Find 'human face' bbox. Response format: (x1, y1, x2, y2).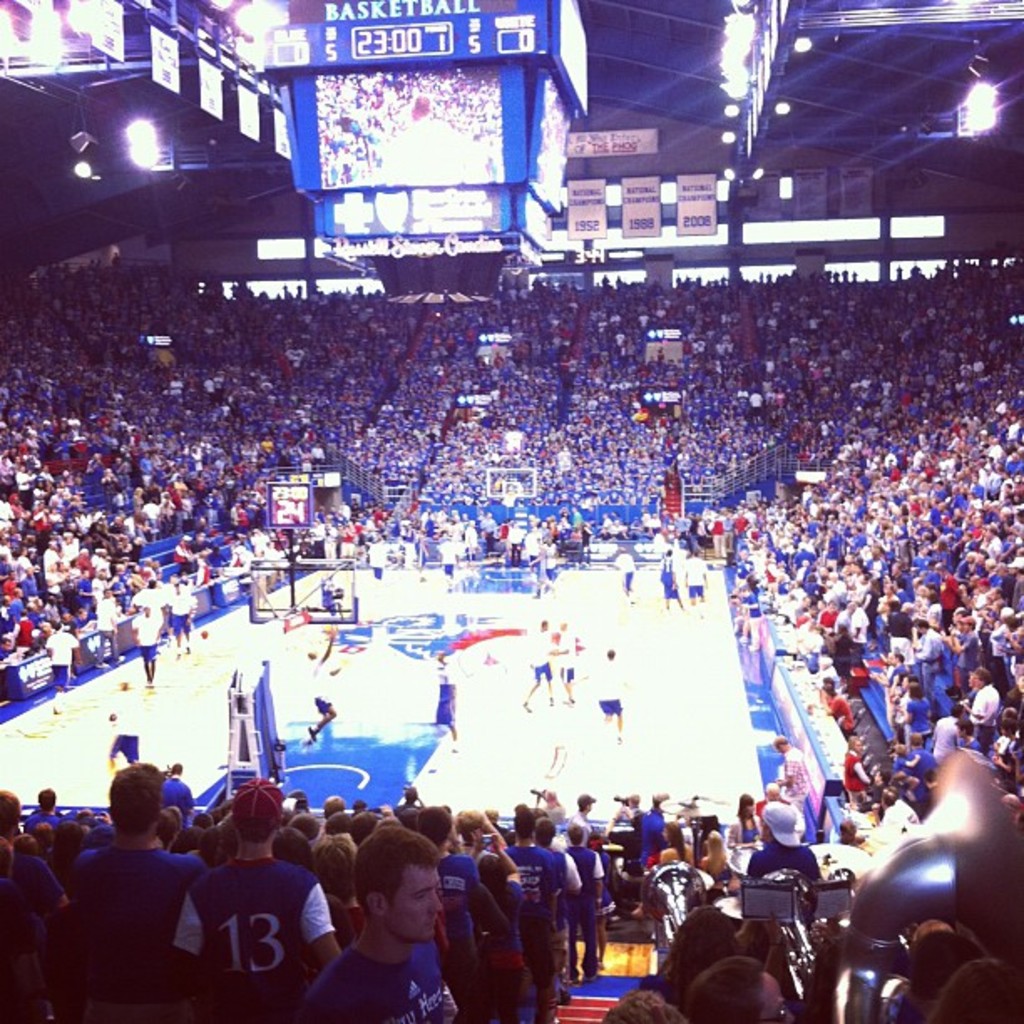
(760, 970, 798, 1022).
